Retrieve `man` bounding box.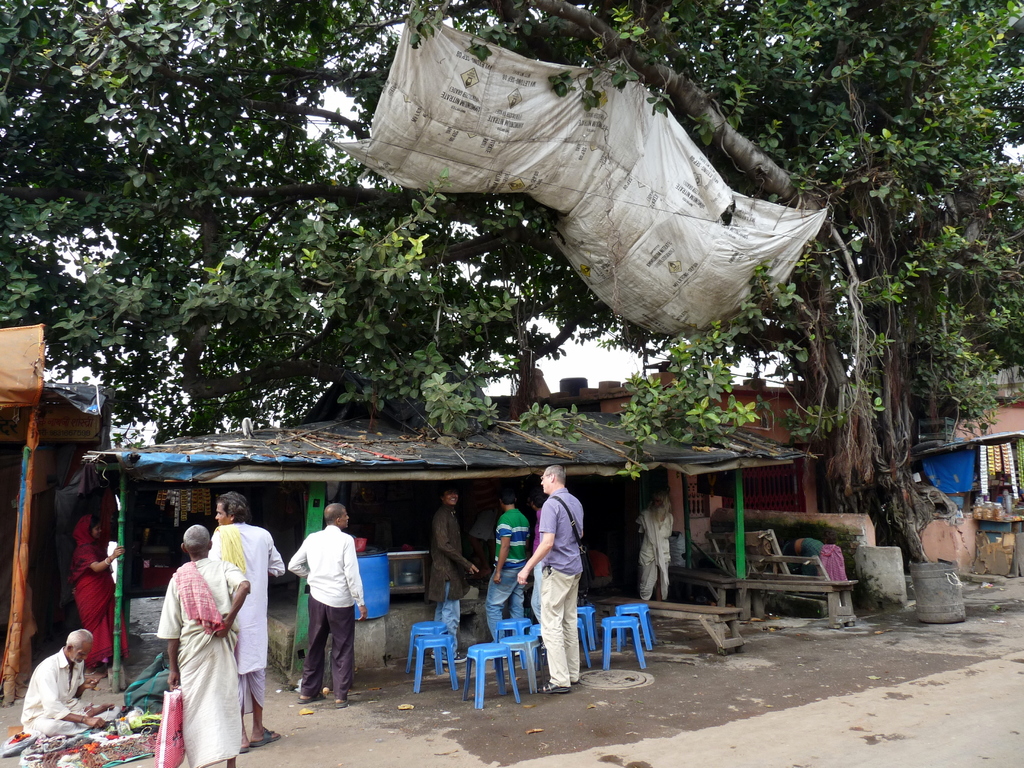
Bounding box: x1=208, y1=488, x2=290, y2=755.
